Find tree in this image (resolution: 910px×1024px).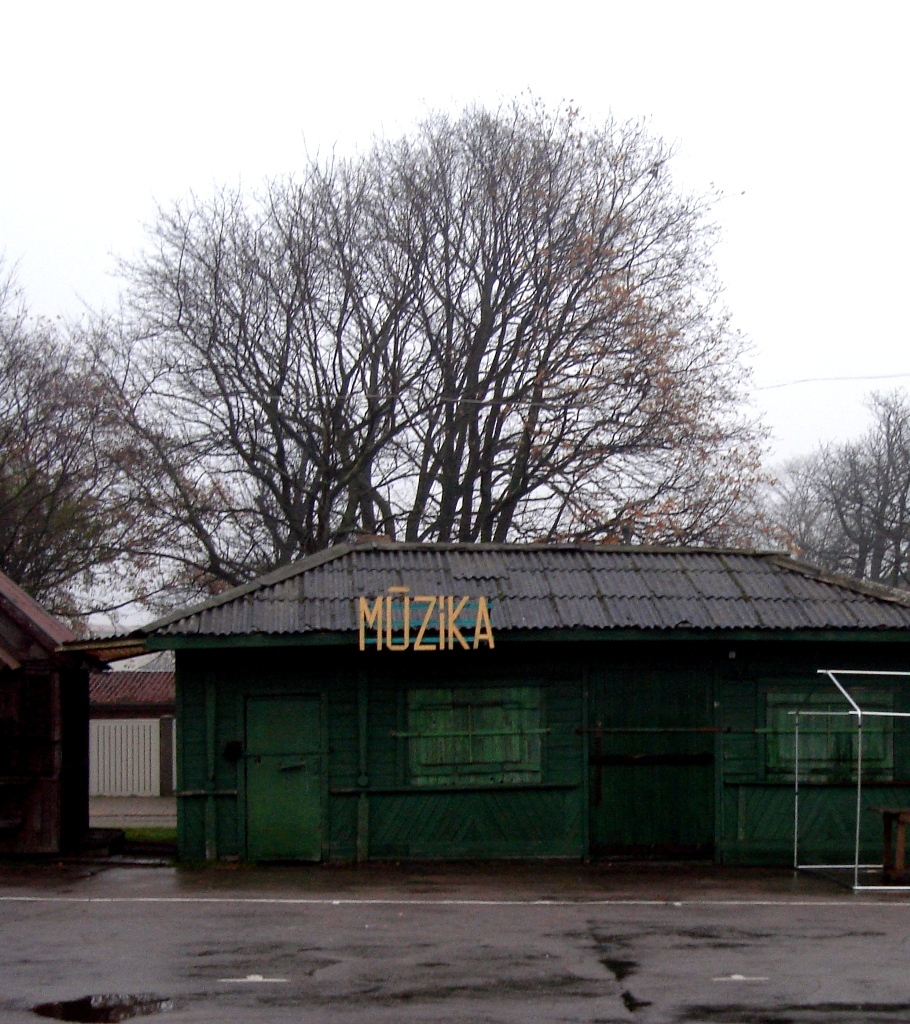
bbox=(67, 113, 781, 614).
